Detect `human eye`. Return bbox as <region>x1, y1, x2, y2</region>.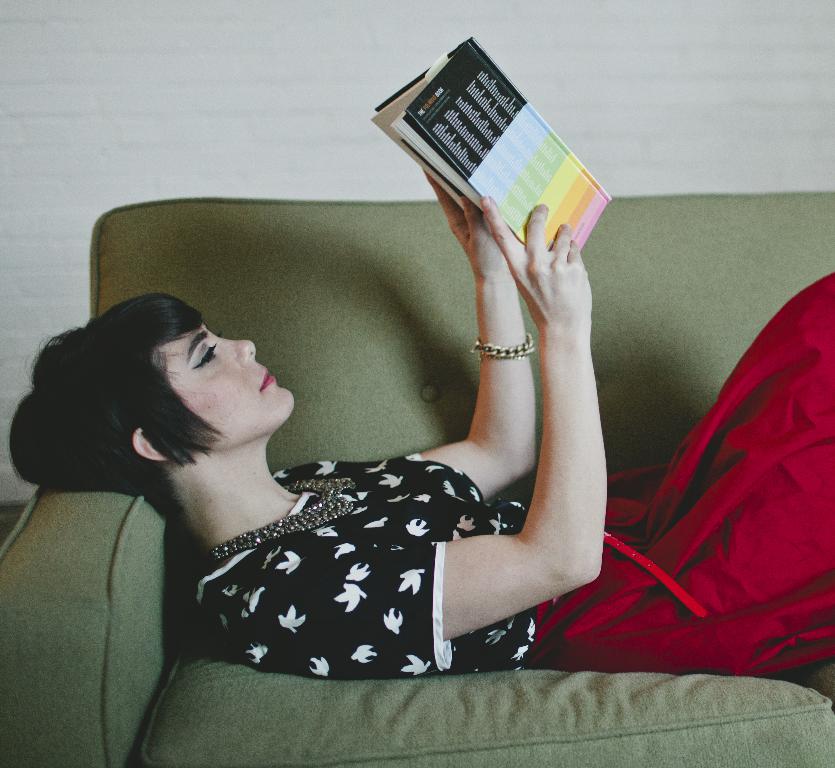
<region>197, 340, 220, 367</region>.
